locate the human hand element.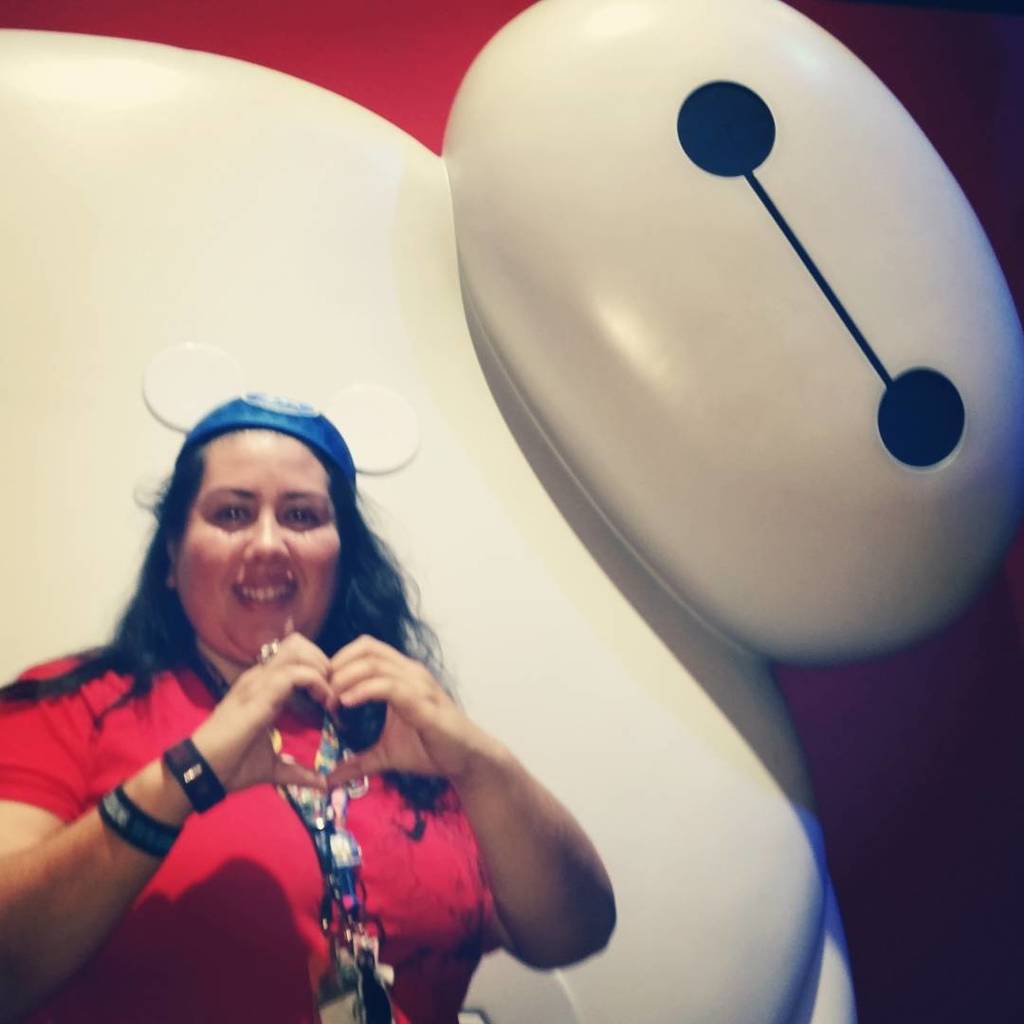
Element bbox: 187, 602, 327, 807.
